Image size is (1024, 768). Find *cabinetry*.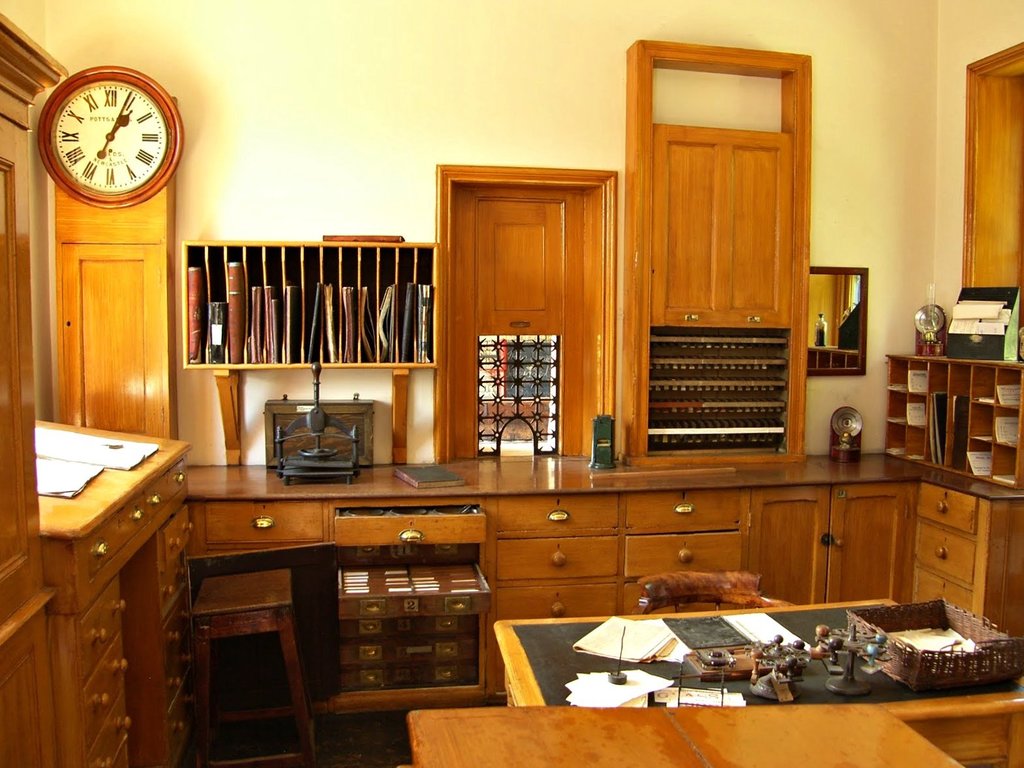
bbox=[485, 536, 619, 584].
